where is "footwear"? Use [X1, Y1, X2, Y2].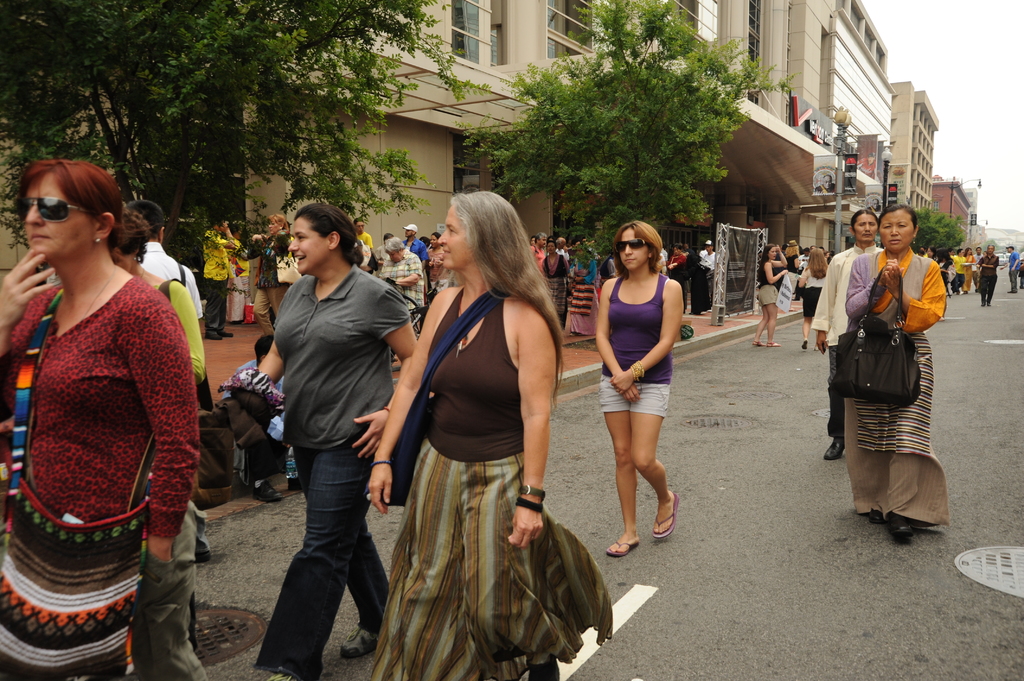
[332, 623, 380, 661].
